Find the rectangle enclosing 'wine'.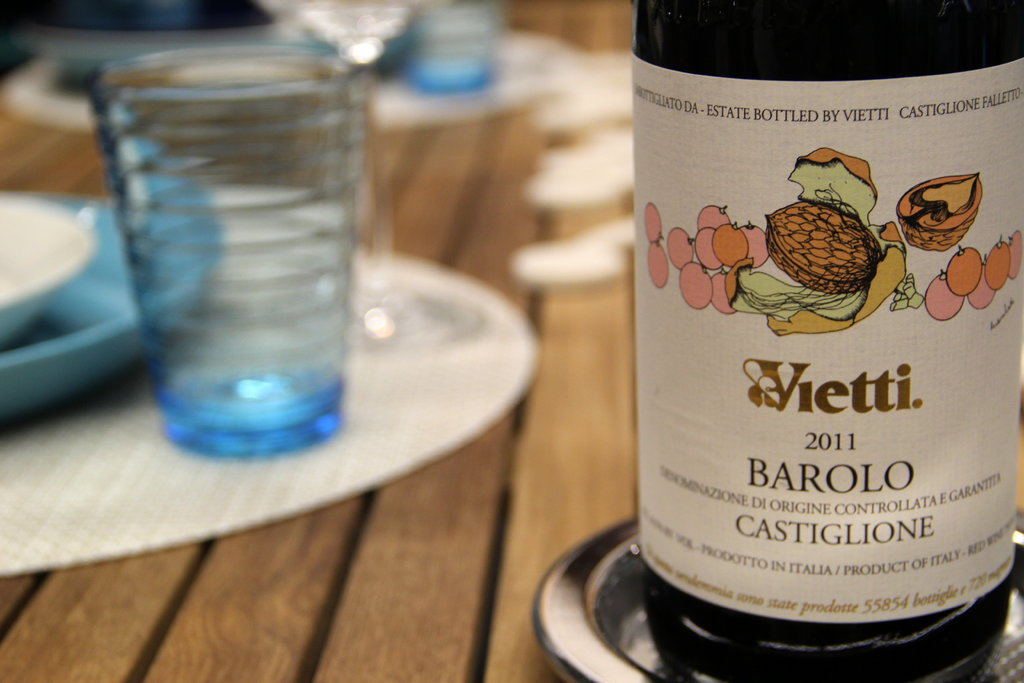
567/0/1002/627.
